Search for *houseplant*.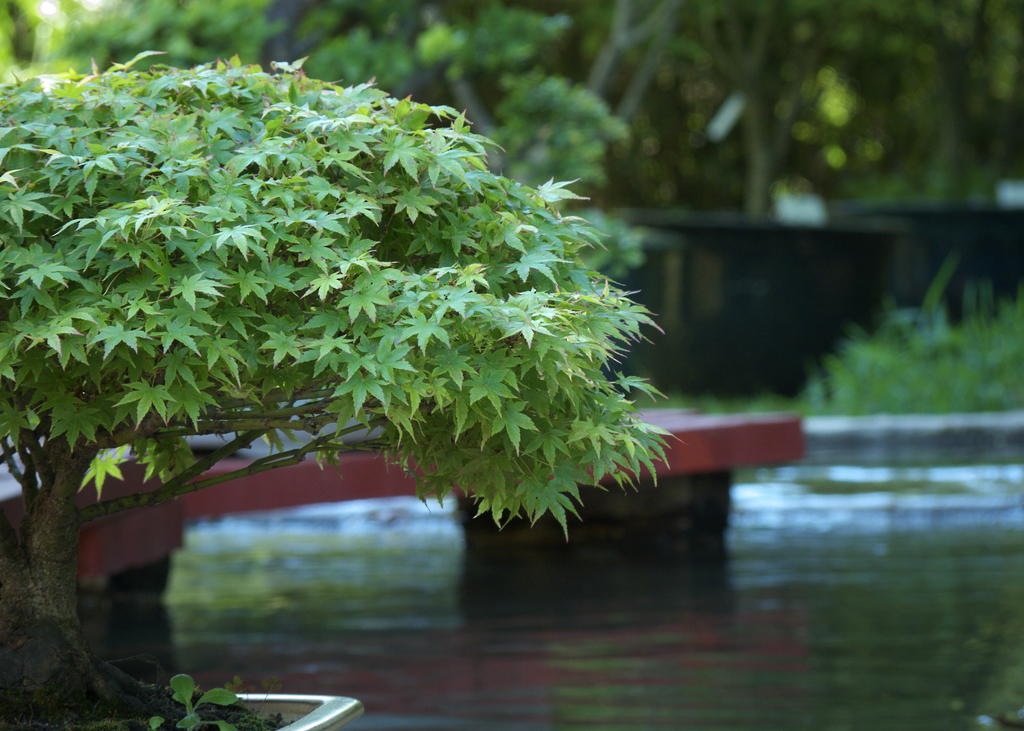
Found at bbox=[0, 46, 668, 723].
